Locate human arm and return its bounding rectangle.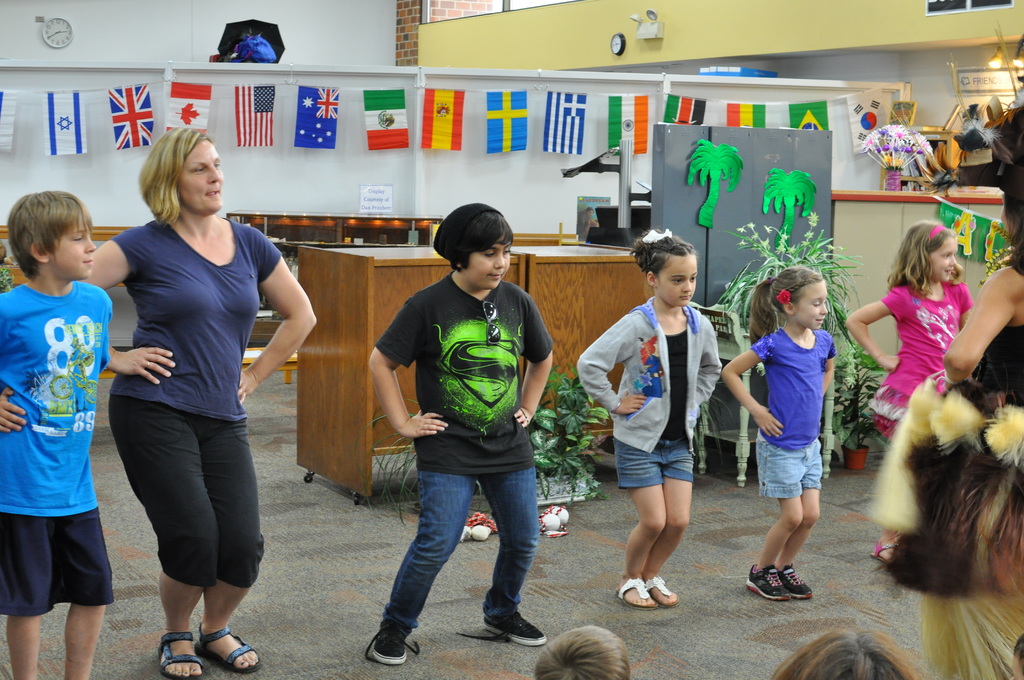
504, 292, 557, 429.
